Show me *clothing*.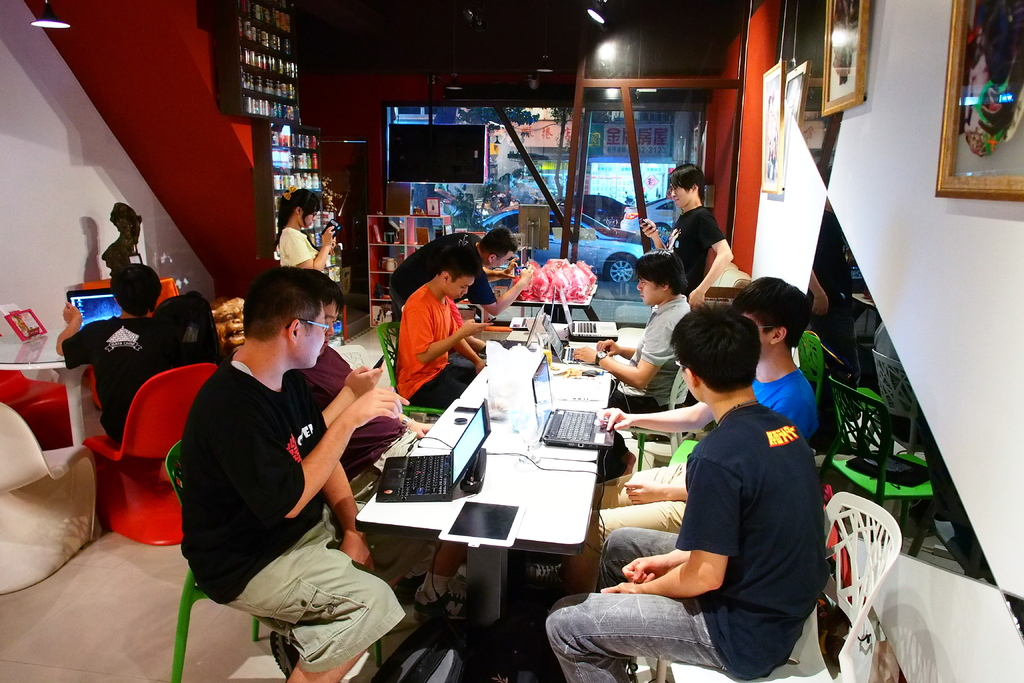
*clothing* is here: (x1=177, y1=320, x2=373, y2=641).
